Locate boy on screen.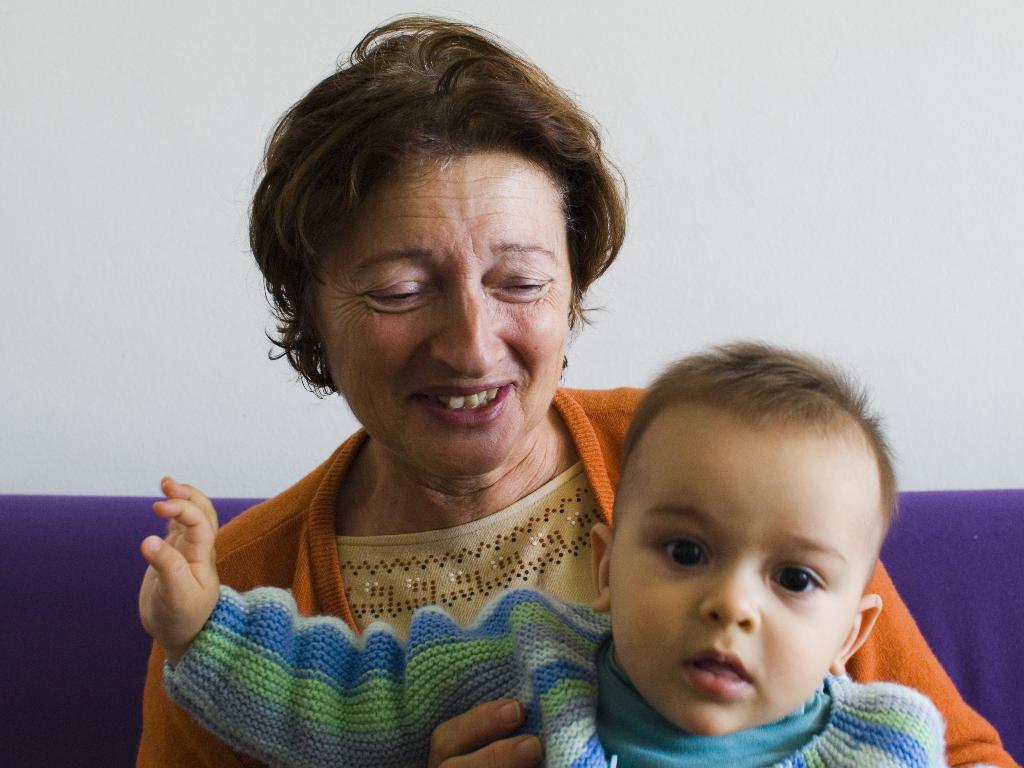
On screen at l=140, t=339, r=943, b=767.
